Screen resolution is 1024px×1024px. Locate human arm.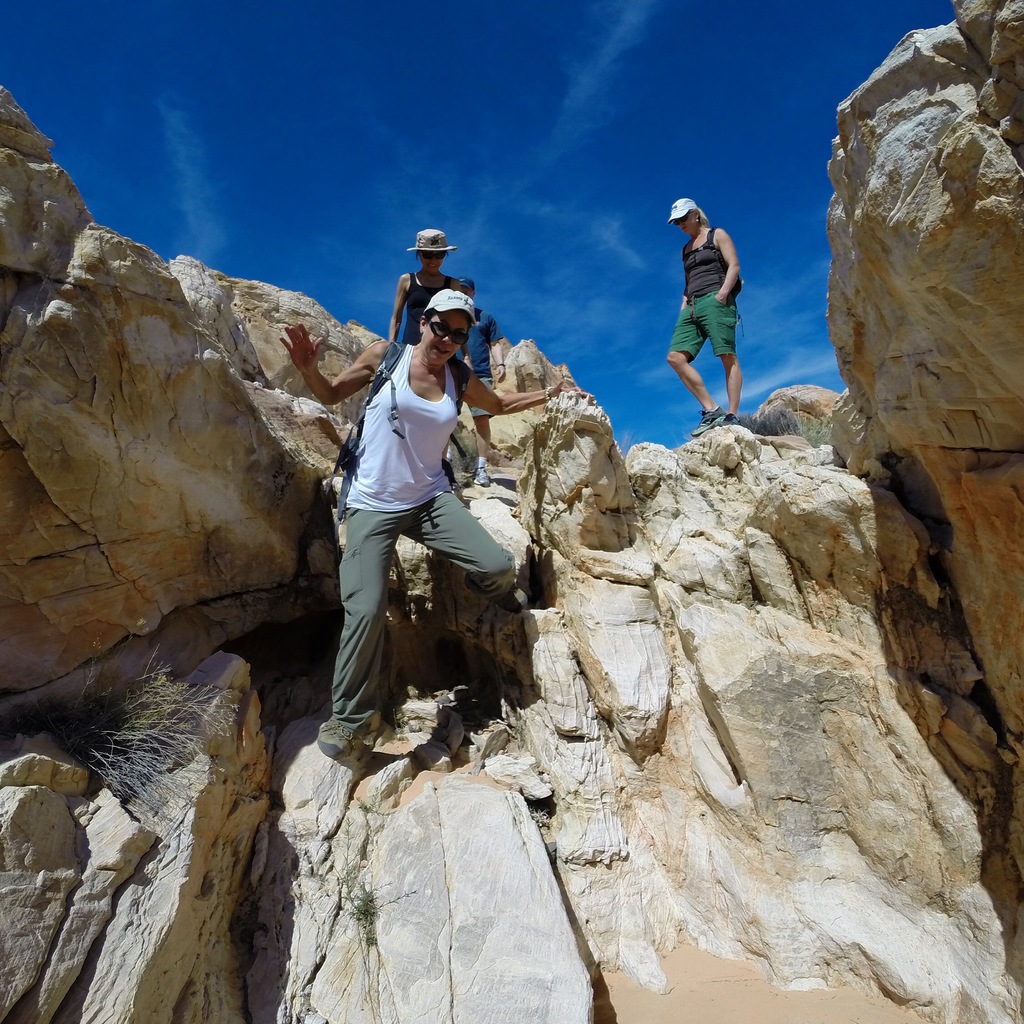
(715,227,743,305).
